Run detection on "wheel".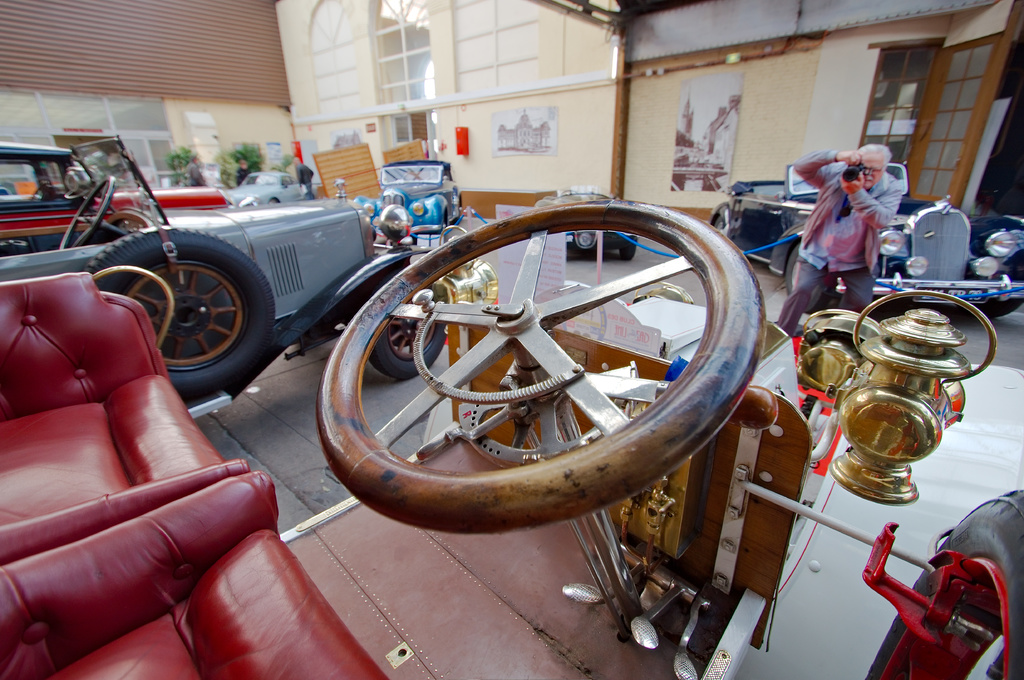
Result: (619, 236, 636, 258).
